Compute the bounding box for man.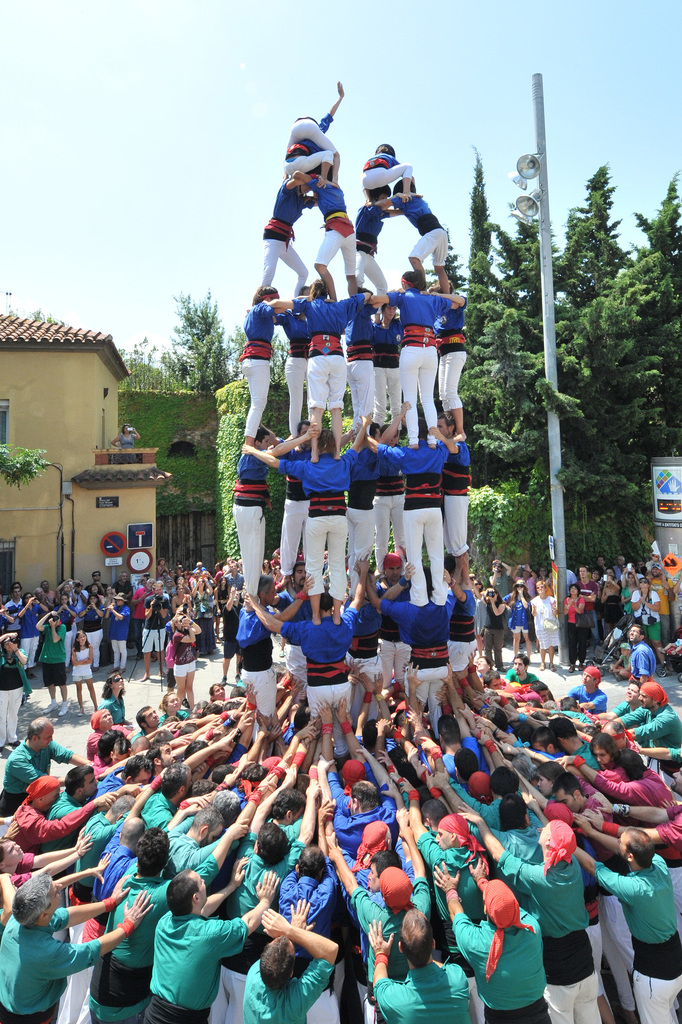
{"x1": 0, "y1": 716, "x2": 95, "y2": 817}.
